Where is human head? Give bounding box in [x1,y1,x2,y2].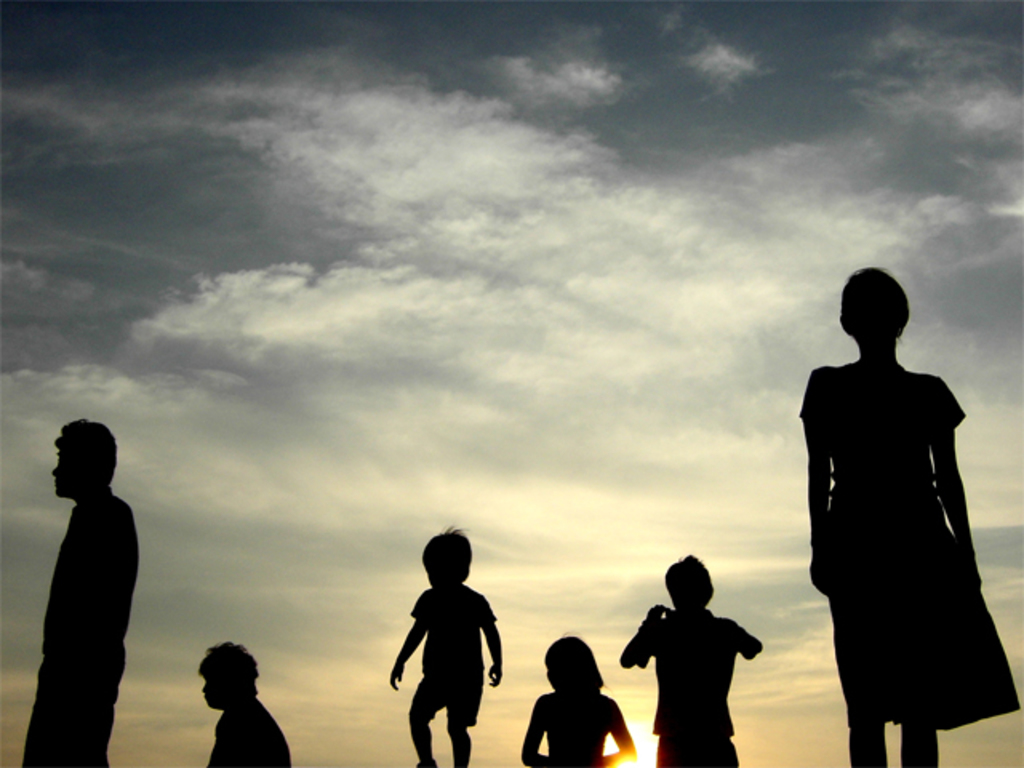
[50,419,118,502].
